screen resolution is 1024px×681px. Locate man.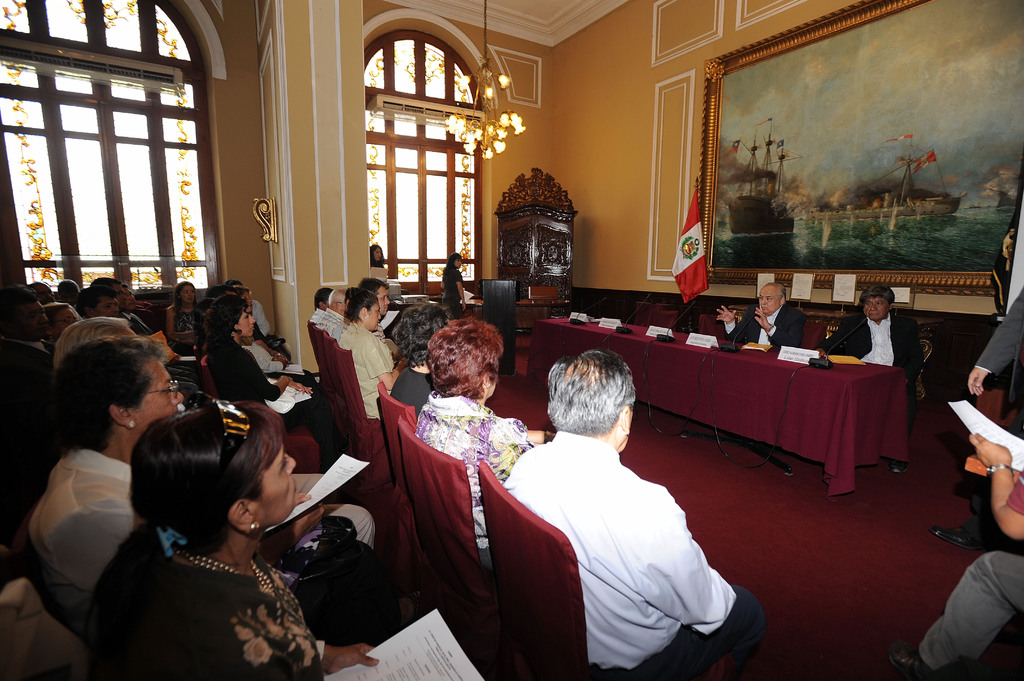
310:285:334:327.
